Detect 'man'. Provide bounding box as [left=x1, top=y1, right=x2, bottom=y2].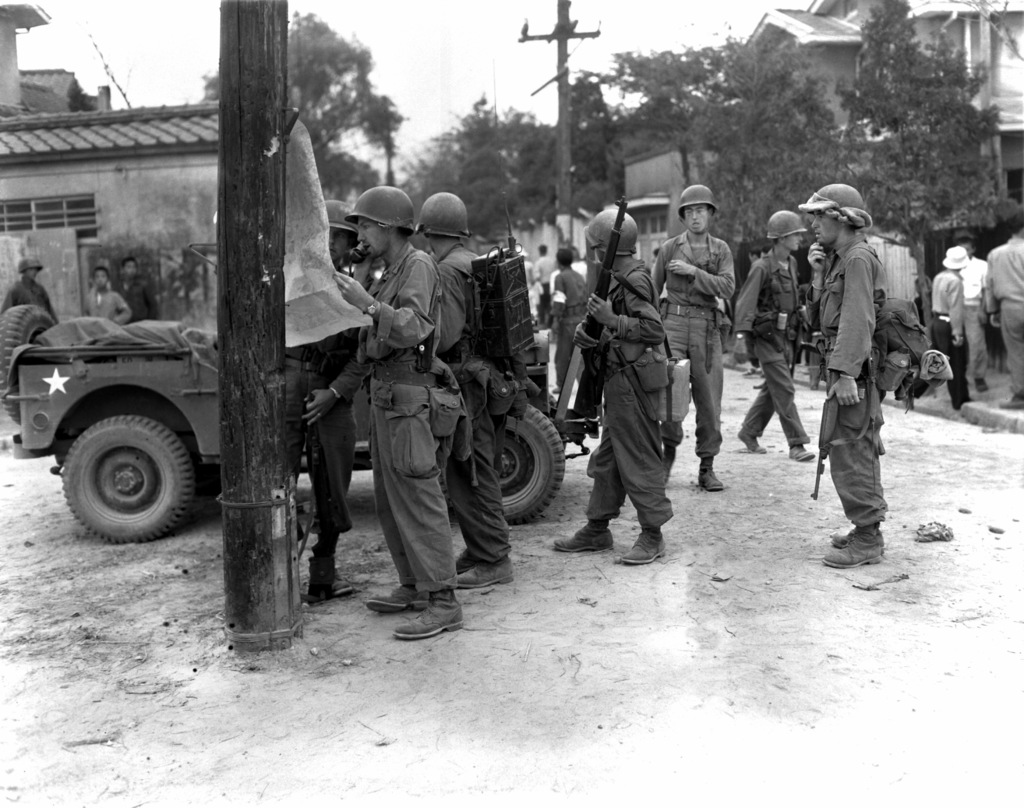
[left=333, top=187, right=468, bottom=636].
